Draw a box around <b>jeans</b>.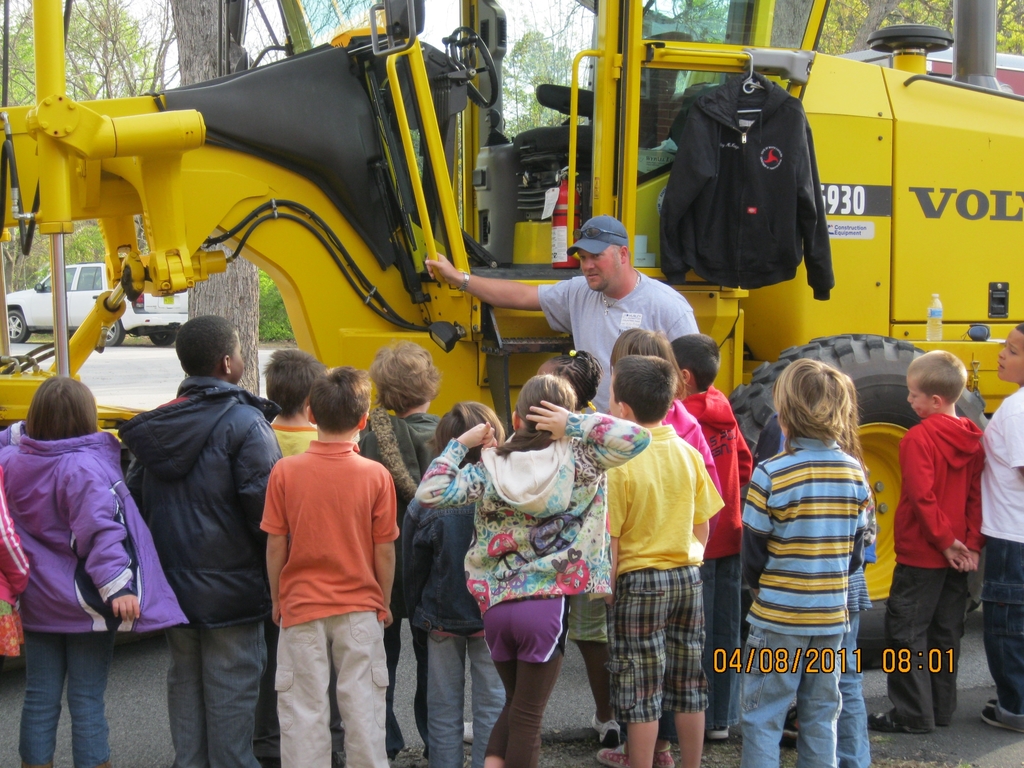
{"x1": 17, "y1": 611, "x2": 118, "y2": 757}.
